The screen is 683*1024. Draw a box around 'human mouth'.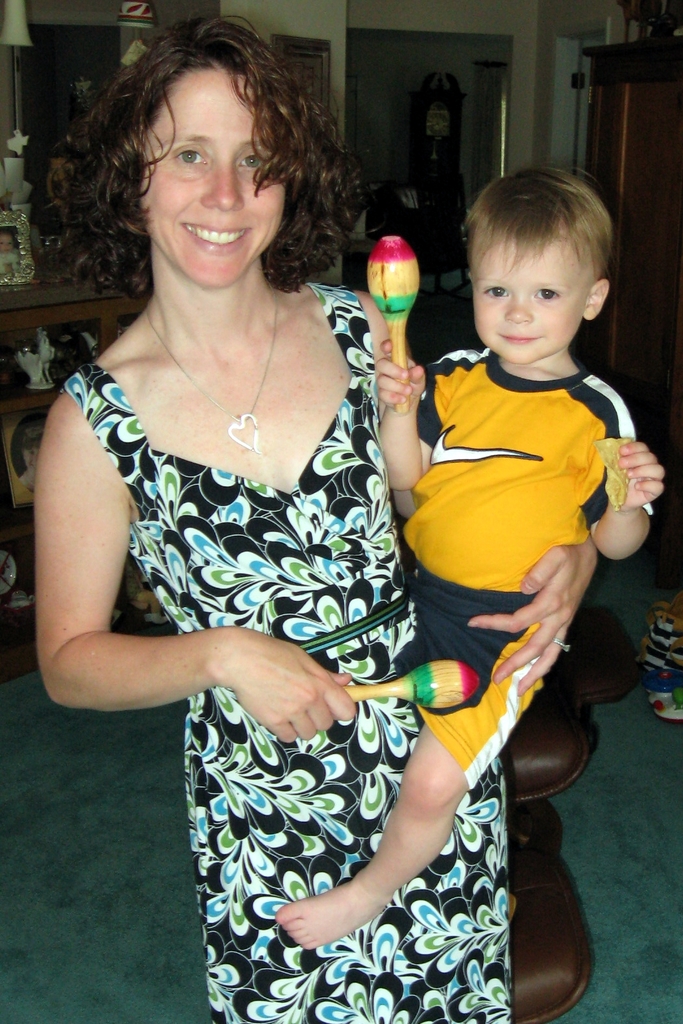
(x1=181, y1=220, x2=250, y2=257).
